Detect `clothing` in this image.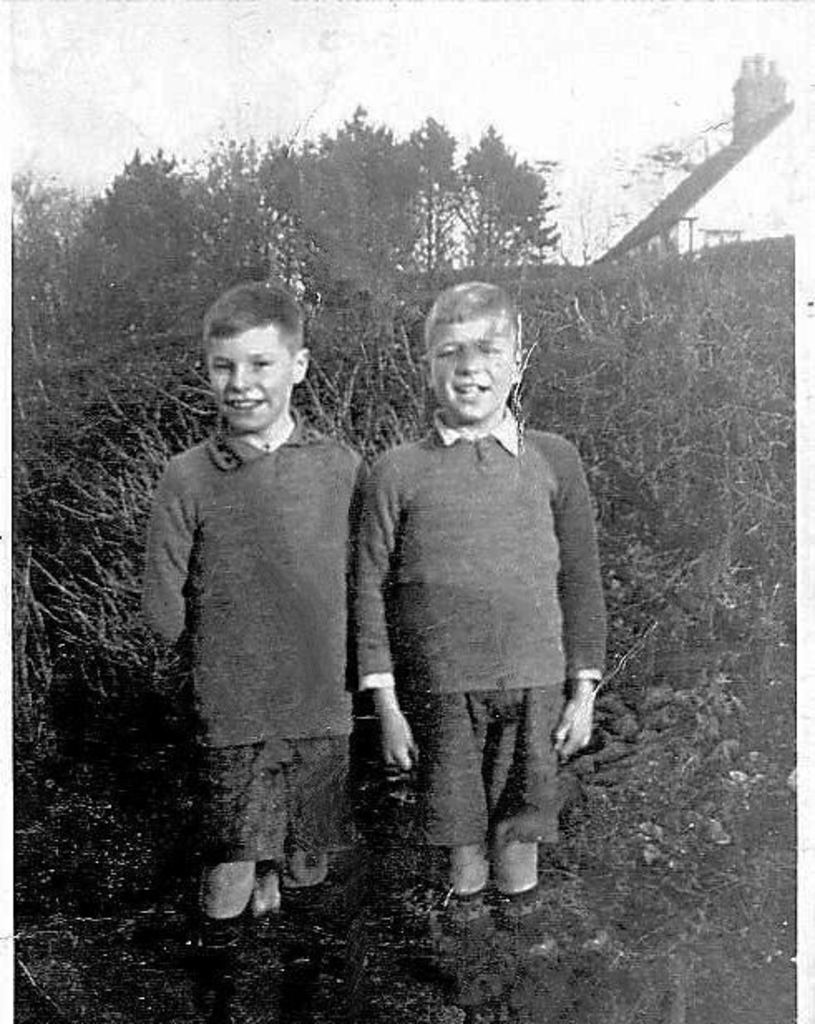
Detection: rect(344, 357, 622, 860).
